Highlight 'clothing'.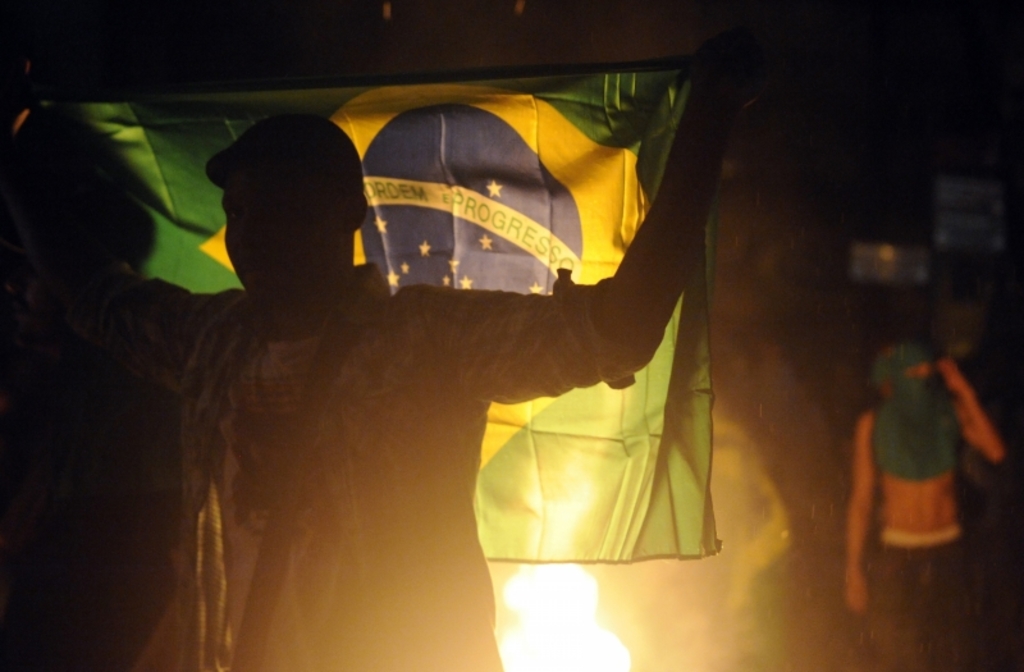
Highlighted region: 863/525/961/671.
